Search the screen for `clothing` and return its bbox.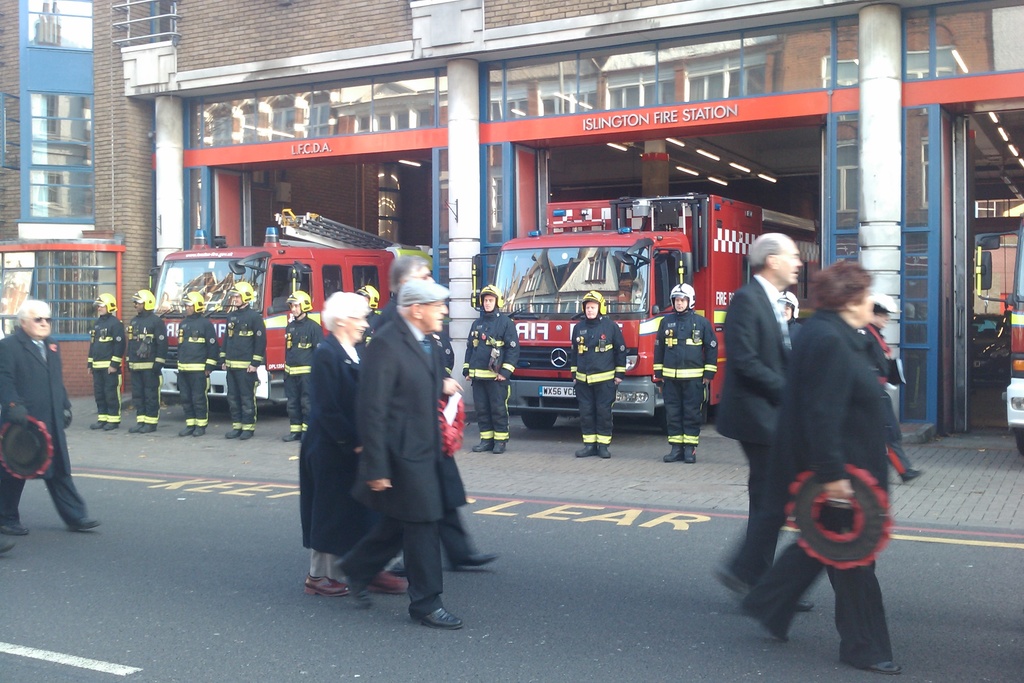
Found: 653, 300, 717, 442.
